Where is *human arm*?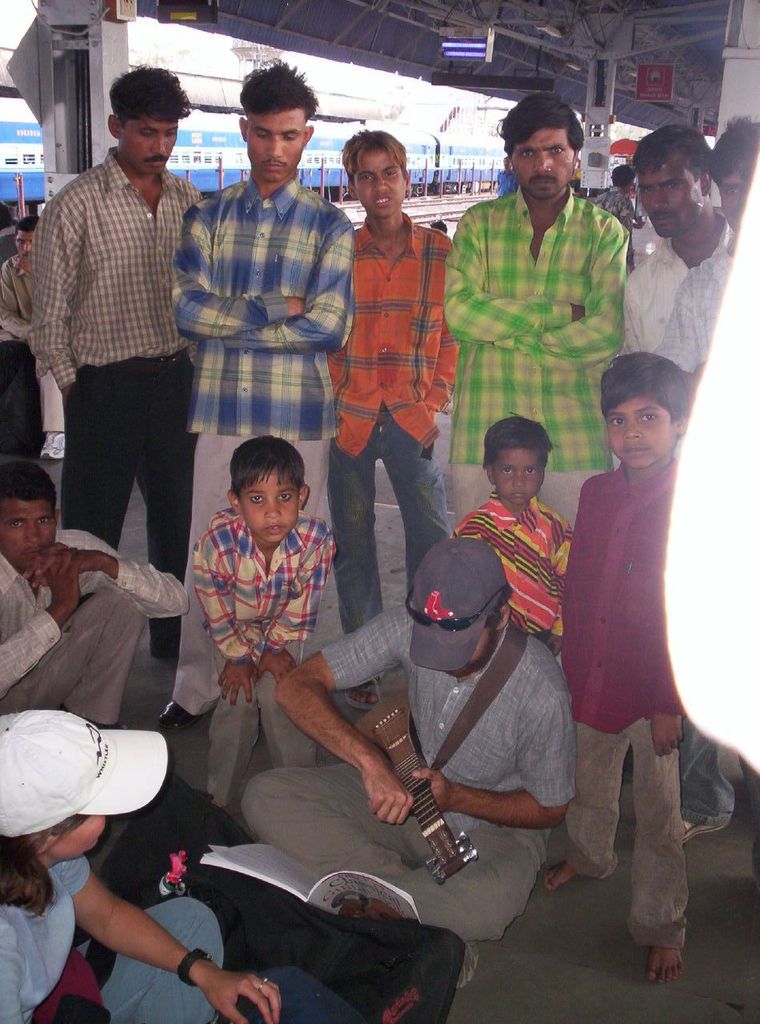
<box>179,203,304,335</box>.
